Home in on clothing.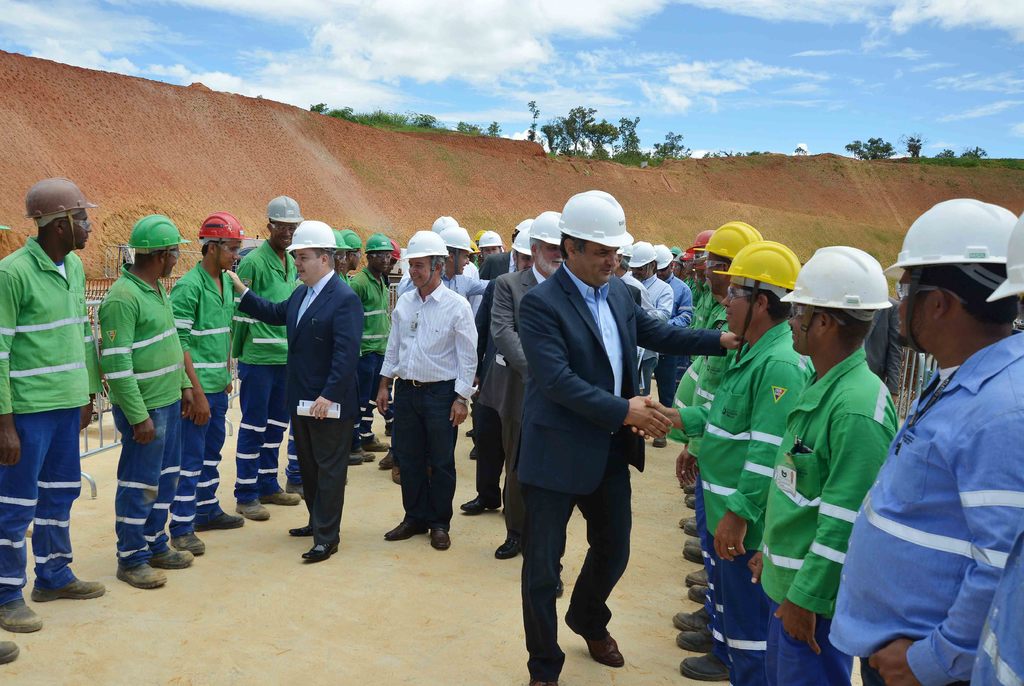
Homed in at detection(478, 246, 516, 279).
